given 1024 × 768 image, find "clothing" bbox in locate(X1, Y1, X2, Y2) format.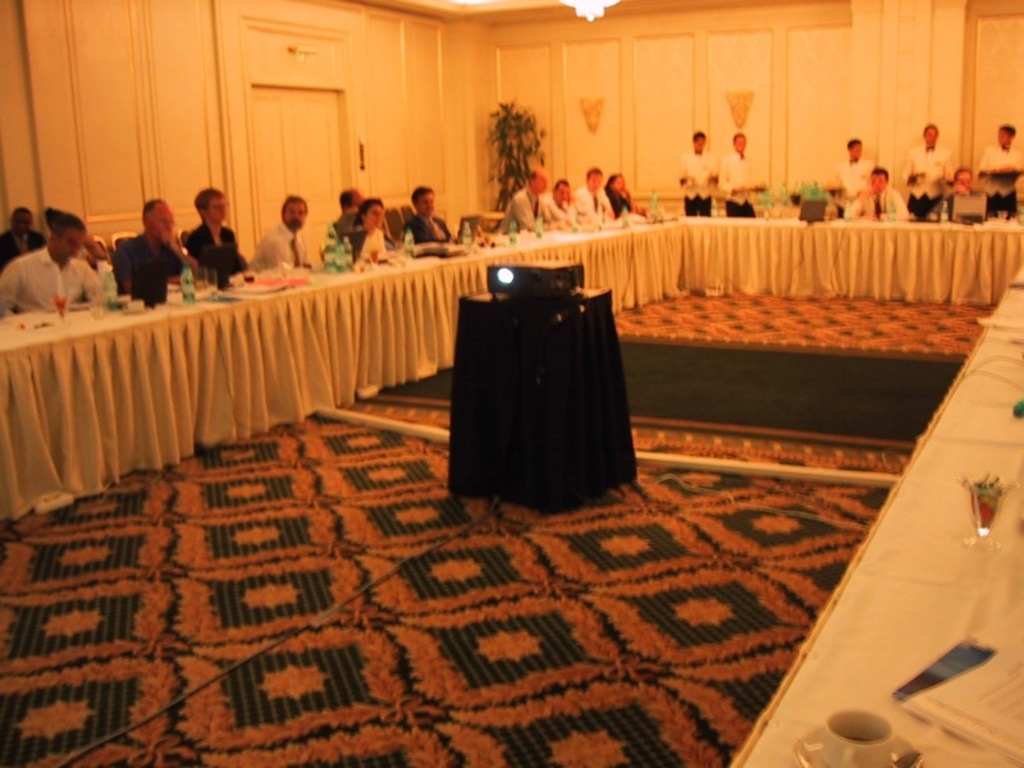
locate(406, 211, 457, 255).
